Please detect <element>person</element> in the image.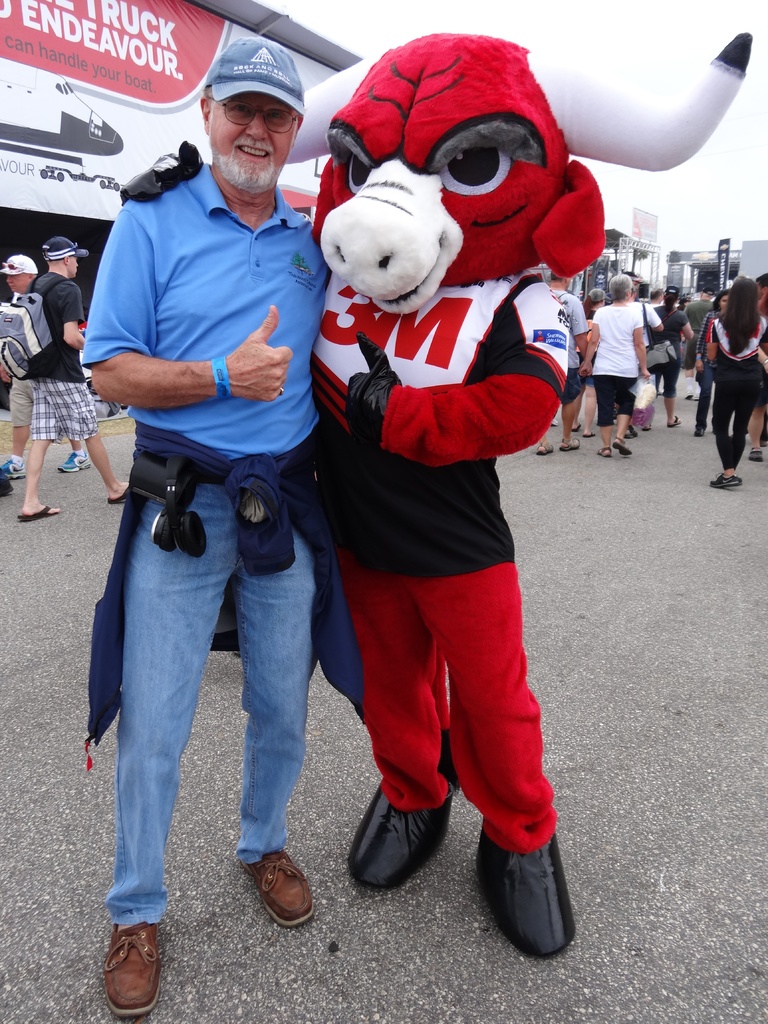
[0,249,72,509].
